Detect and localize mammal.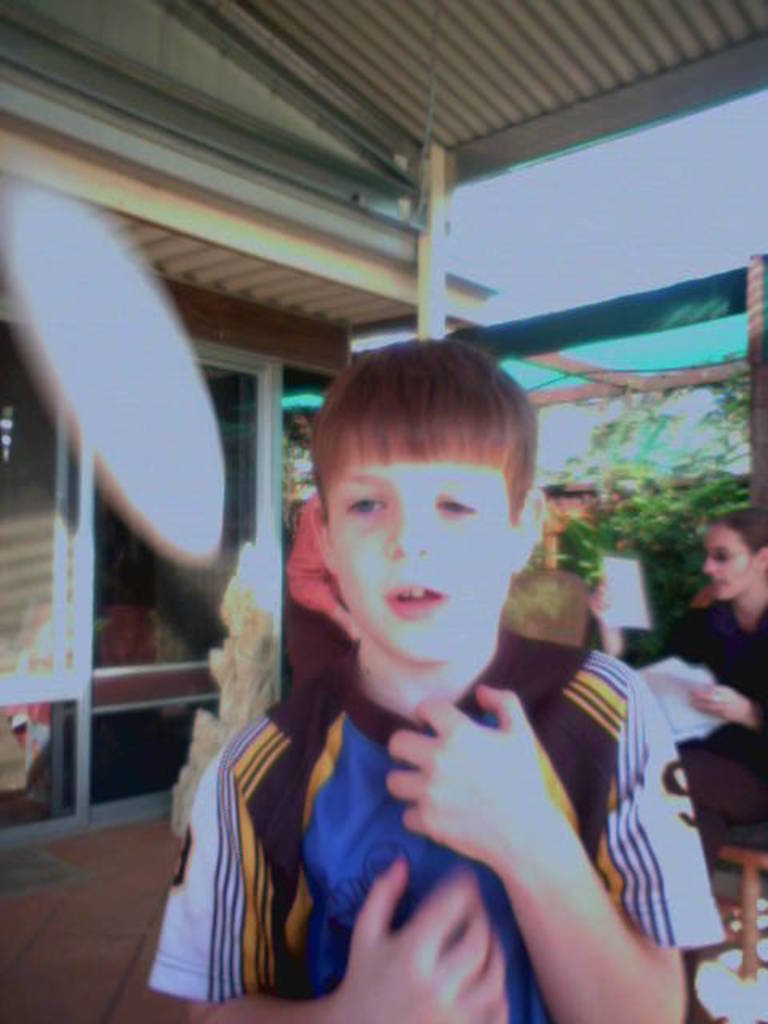
Localized at (x1=134, y1=386, x2=653, y2=1022).
